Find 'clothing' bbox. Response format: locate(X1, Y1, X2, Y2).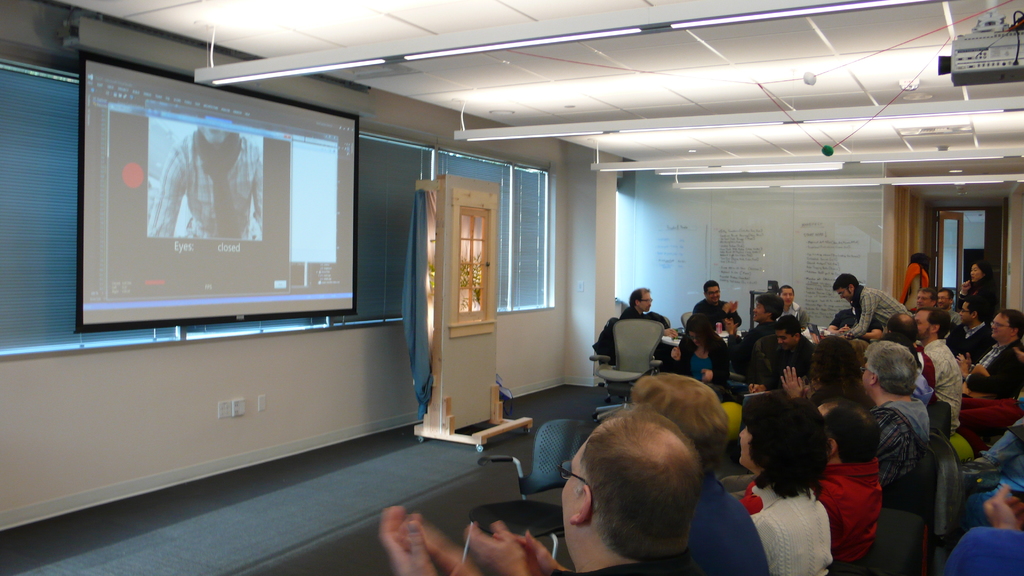
locate(883, 397, 932, 563).
